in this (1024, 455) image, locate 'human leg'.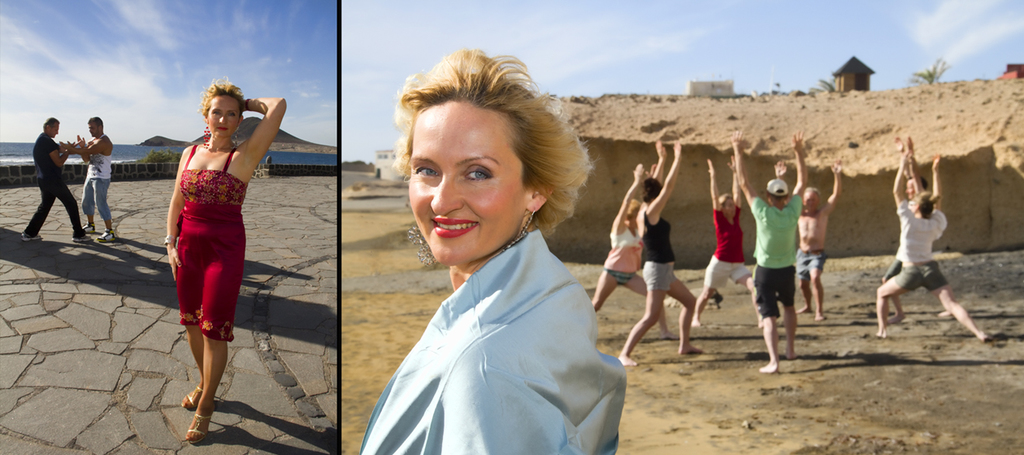
Bounding box: Rect(870, 266, 922, 328).
